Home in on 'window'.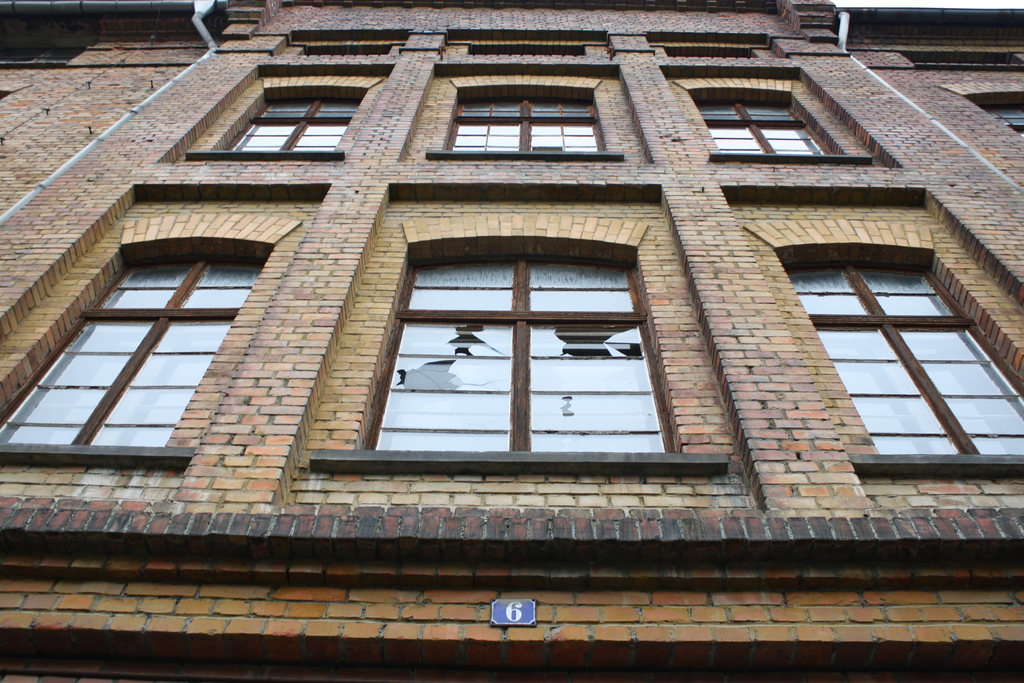
Homed in at region(440, 88, 605, 156).
